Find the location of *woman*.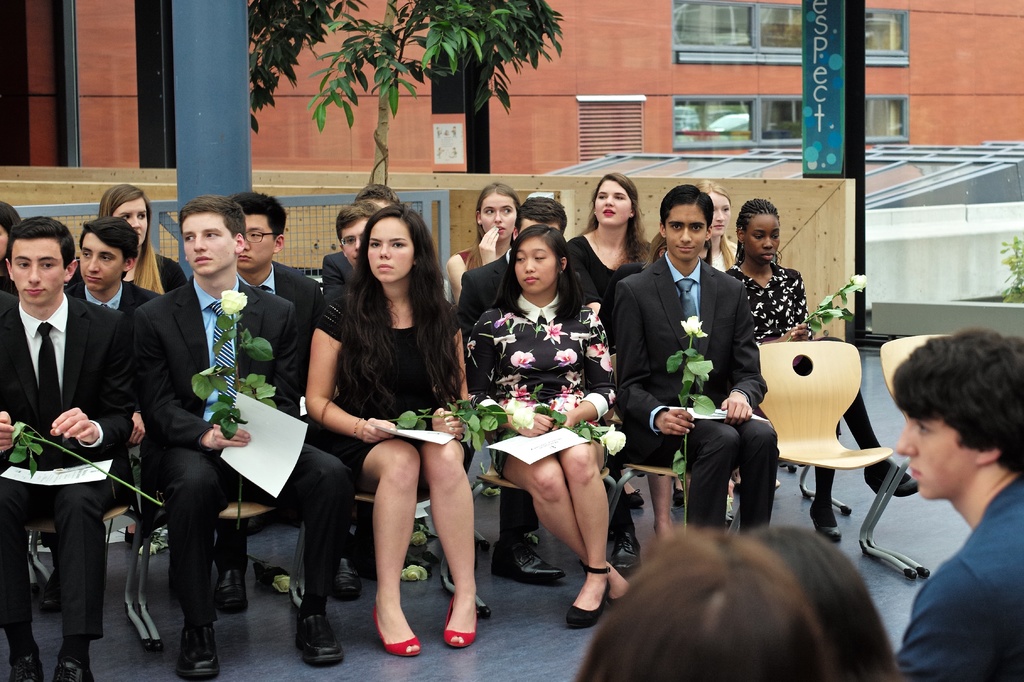
Location: [739, 524, 900, 681].
